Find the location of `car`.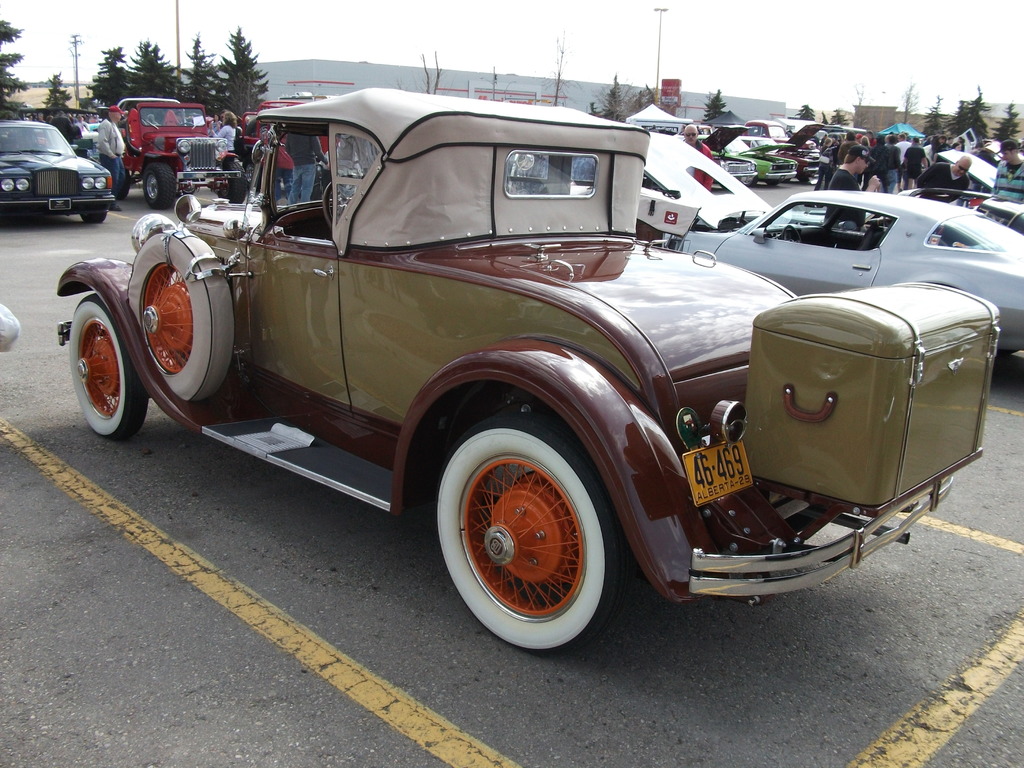
Location: (x1=0, y1=120, x2=111, y2=220).
